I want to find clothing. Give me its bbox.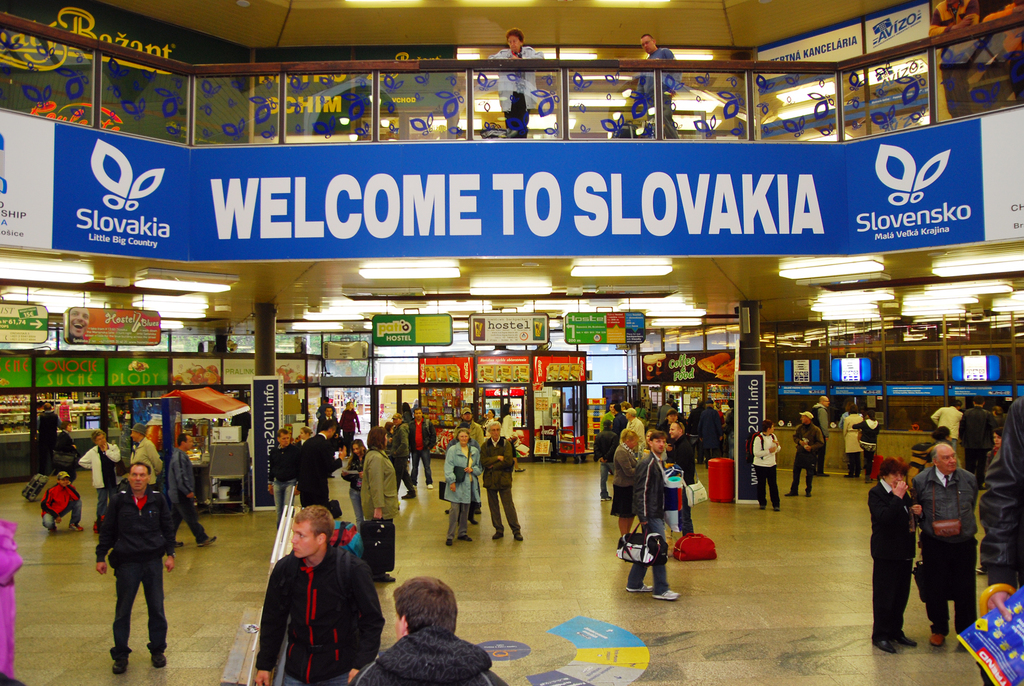
BBox(913, 469, 979, 632).
